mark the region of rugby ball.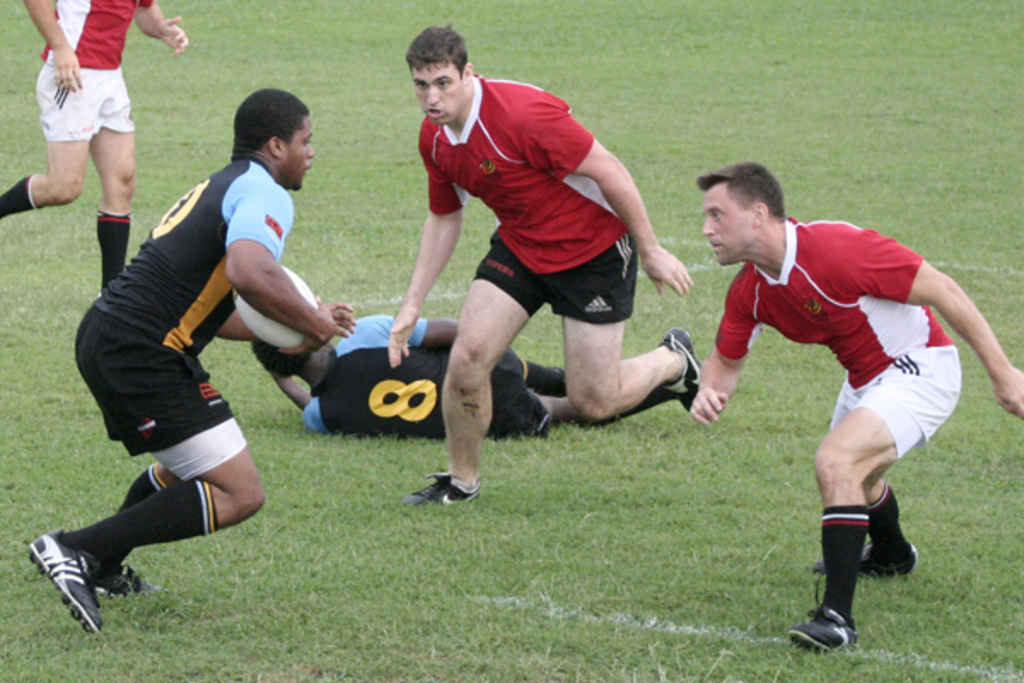
Region: <bbox>232, 260, 317, 353</bbox>.
